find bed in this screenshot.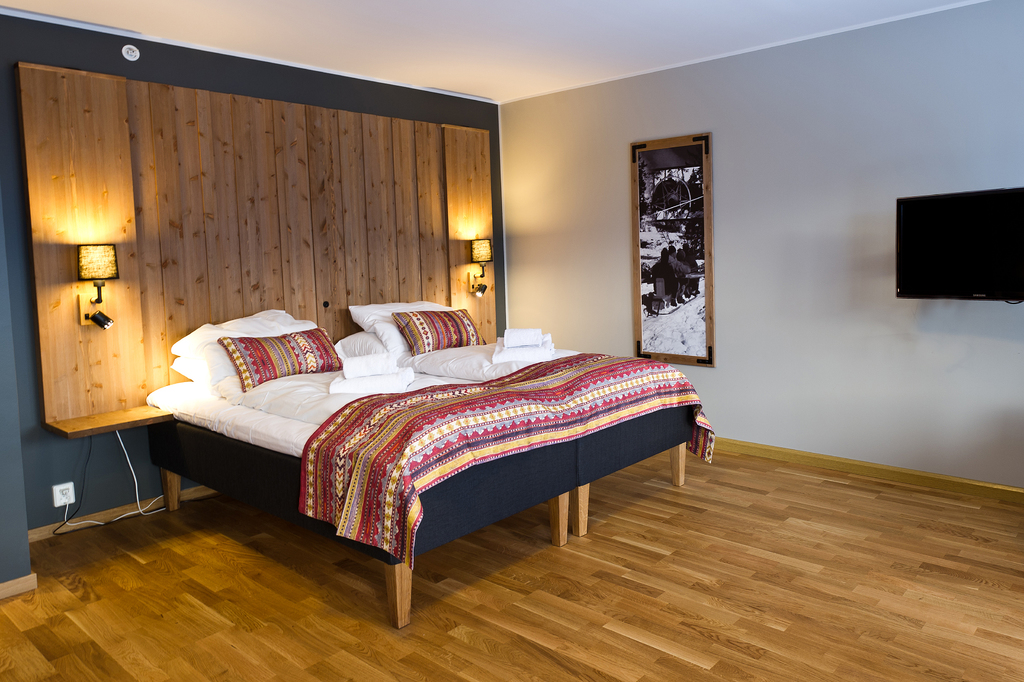
The bounding box for bed is (x1=195, y1=290, x2=698, y2=610).
